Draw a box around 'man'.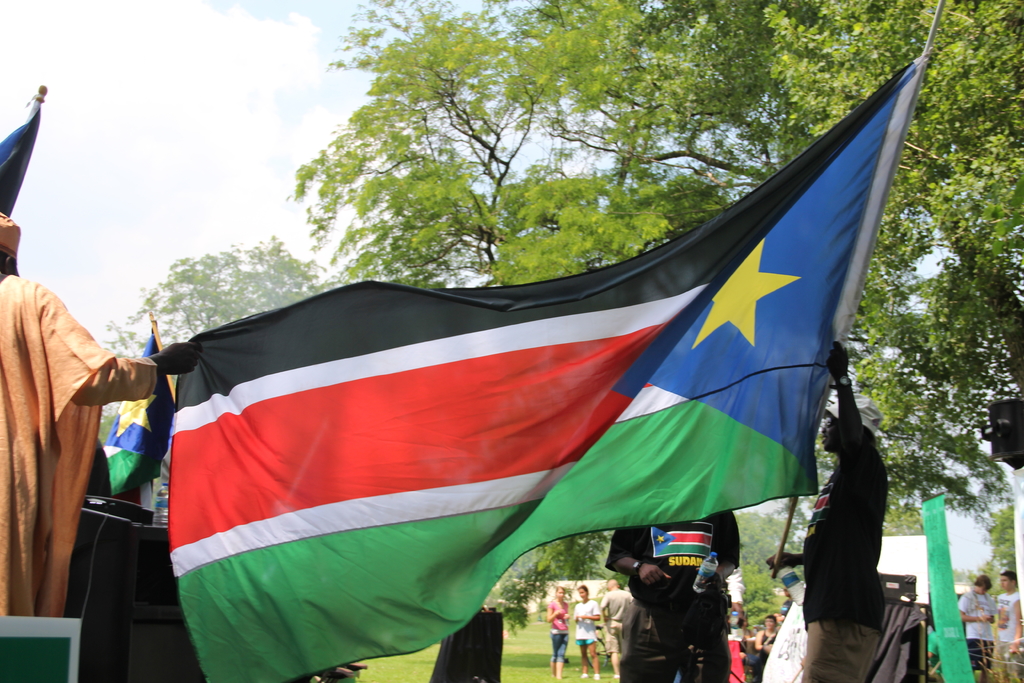
x1=767, y1=343, x2=891, y2=682.
